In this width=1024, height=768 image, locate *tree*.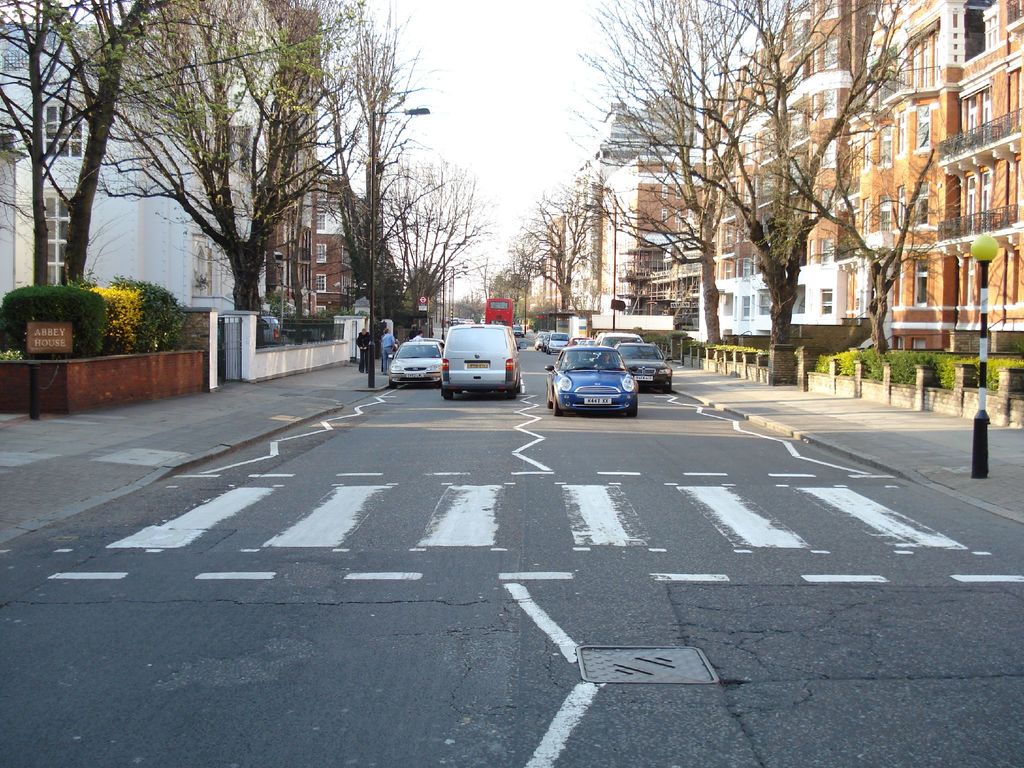
Bounding box: <bbox>518, 186, 614, 310</bbox>.
